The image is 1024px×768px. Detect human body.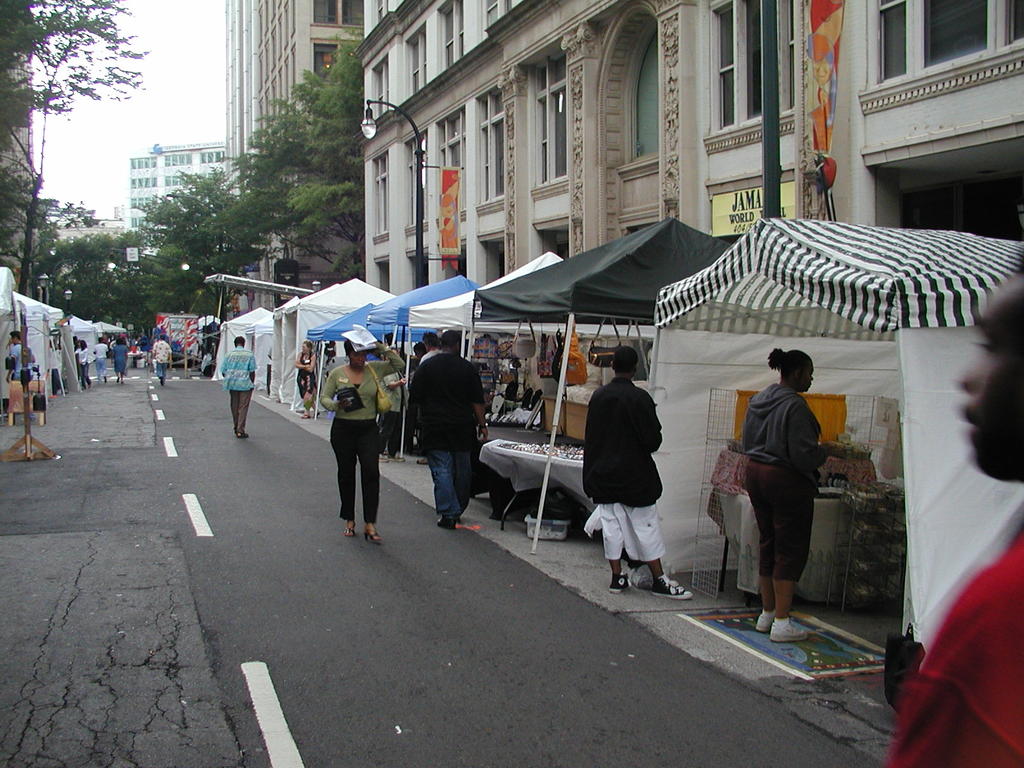
Detection: left=93, top=340, right=109, bottom=387.
